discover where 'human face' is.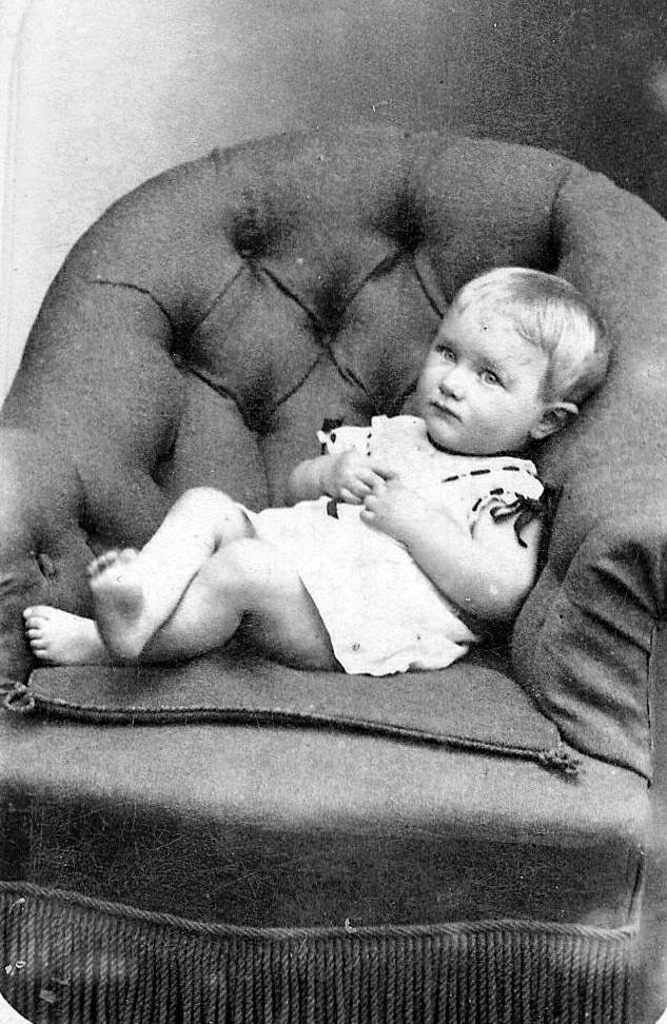
Discovered at (left=413, top=297, right=544, bottom=452).
